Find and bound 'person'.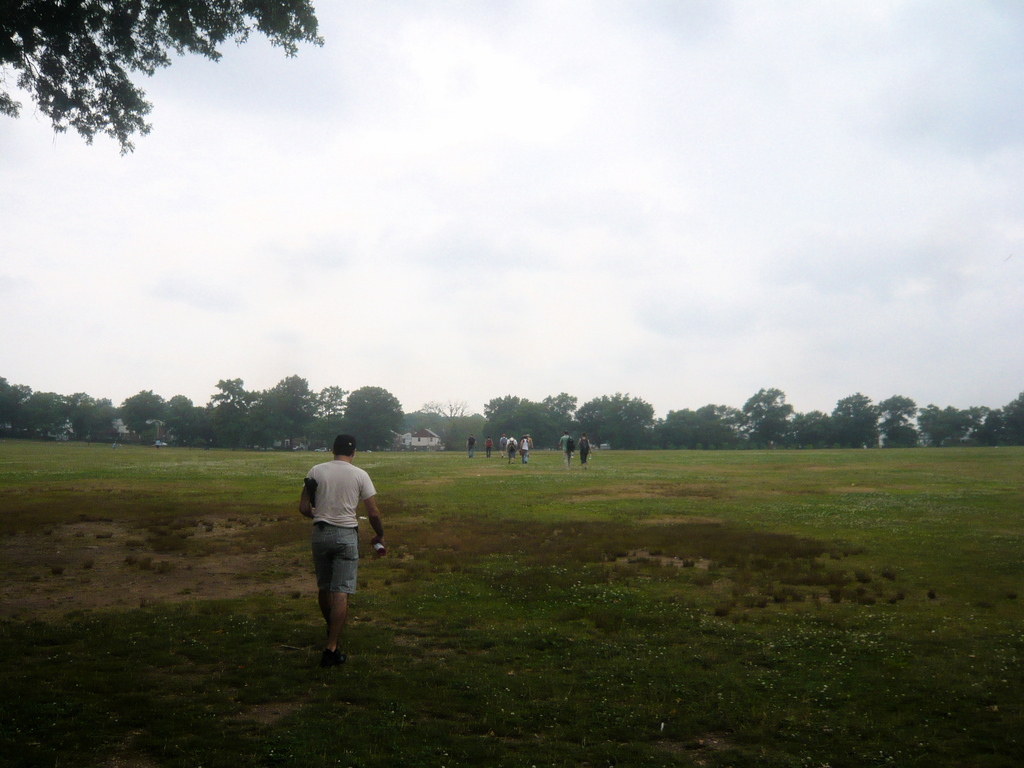
Bound: <box>501,433,509,458</box>.
